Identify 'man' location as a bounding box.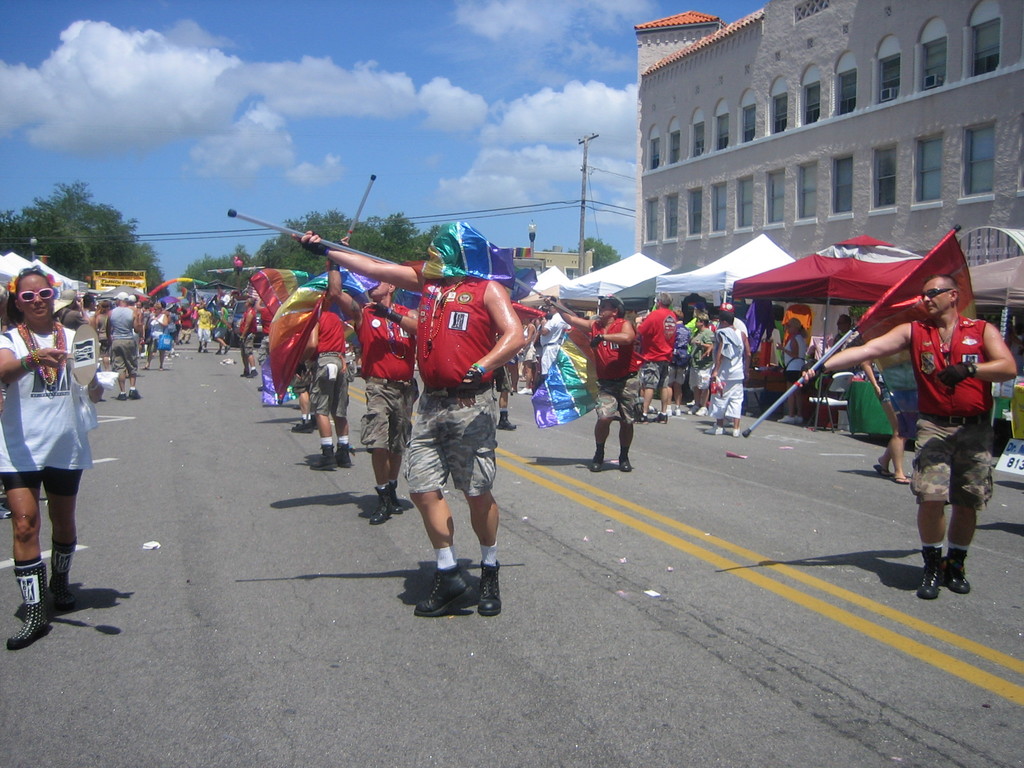
region(713, 301, 749, 426).
